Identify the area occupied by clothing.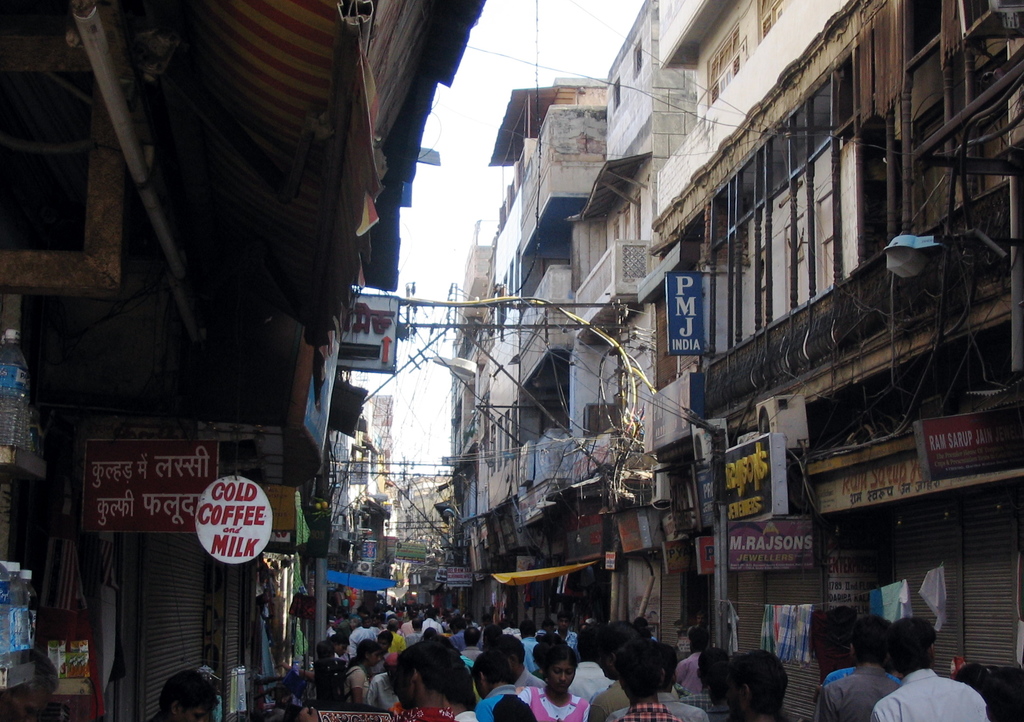
Area: 423:614:445:631.
